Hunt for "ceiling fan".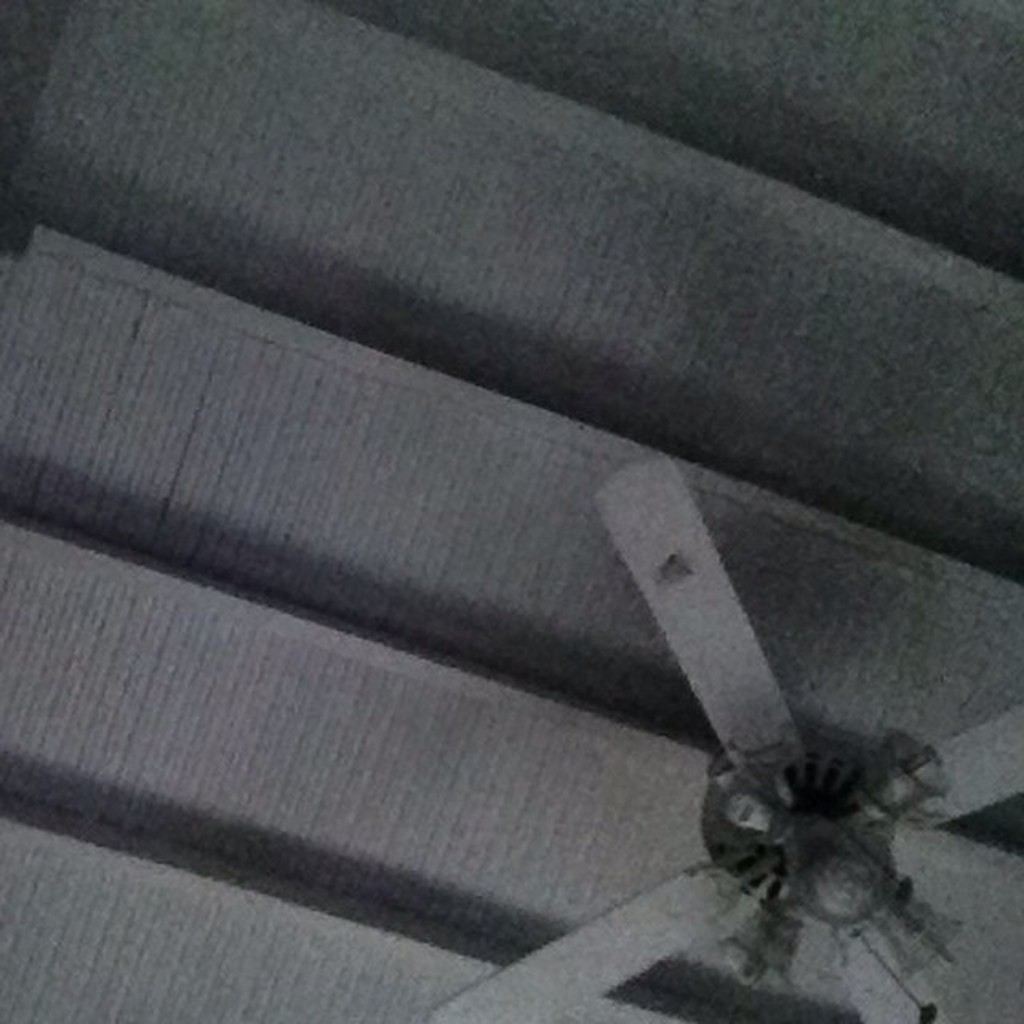
Hunted down at [x1=429, y1=448, x2=1022, y2=1022].
